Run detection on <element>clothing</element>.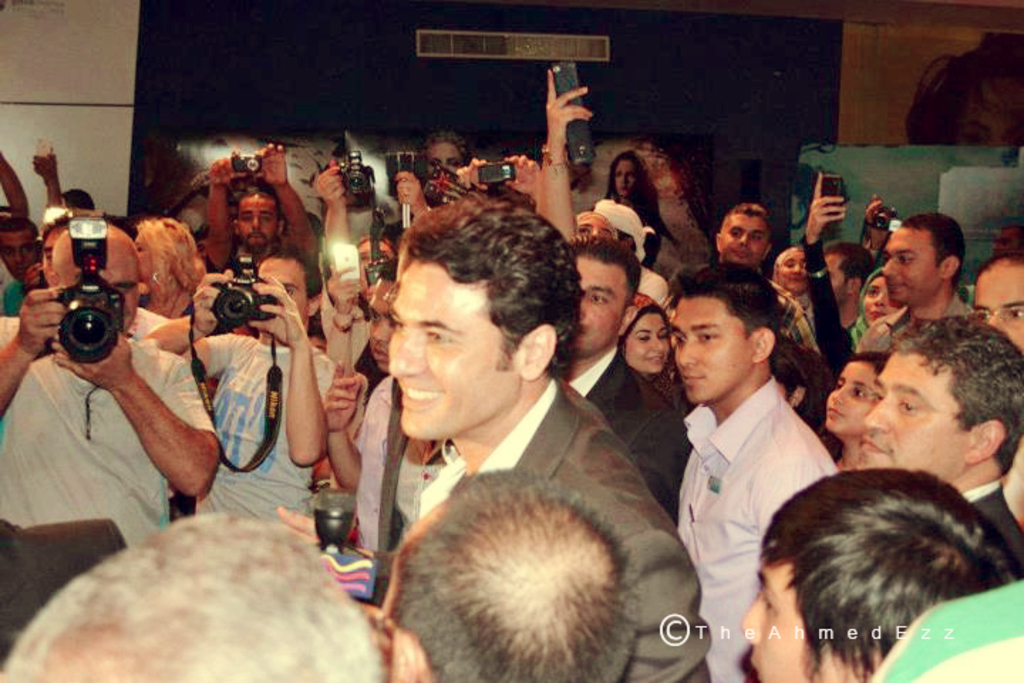
Result: (343, 191, 407, 245).
